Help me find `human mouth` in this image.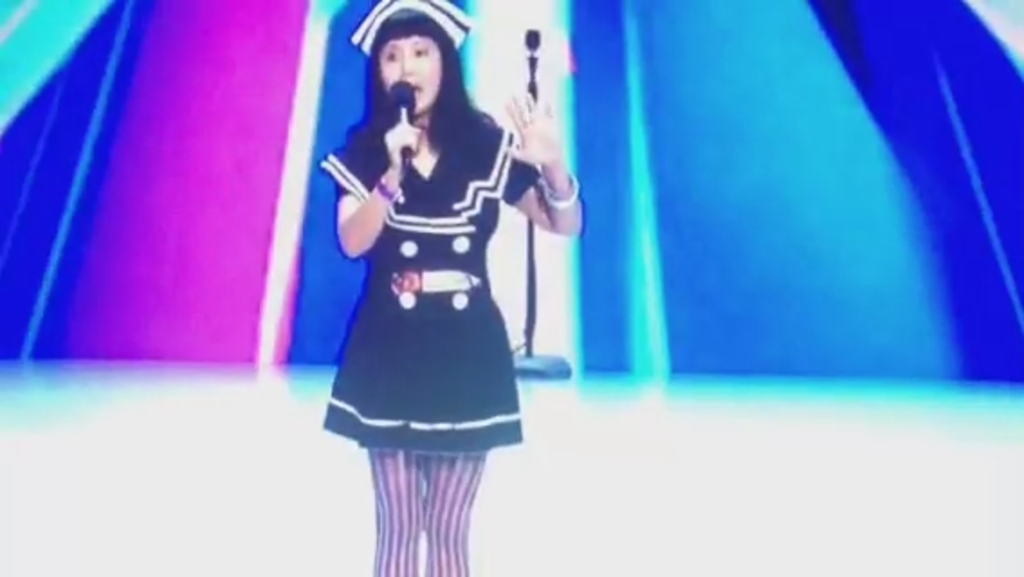
Found it: [413, 81, 427, 96].
